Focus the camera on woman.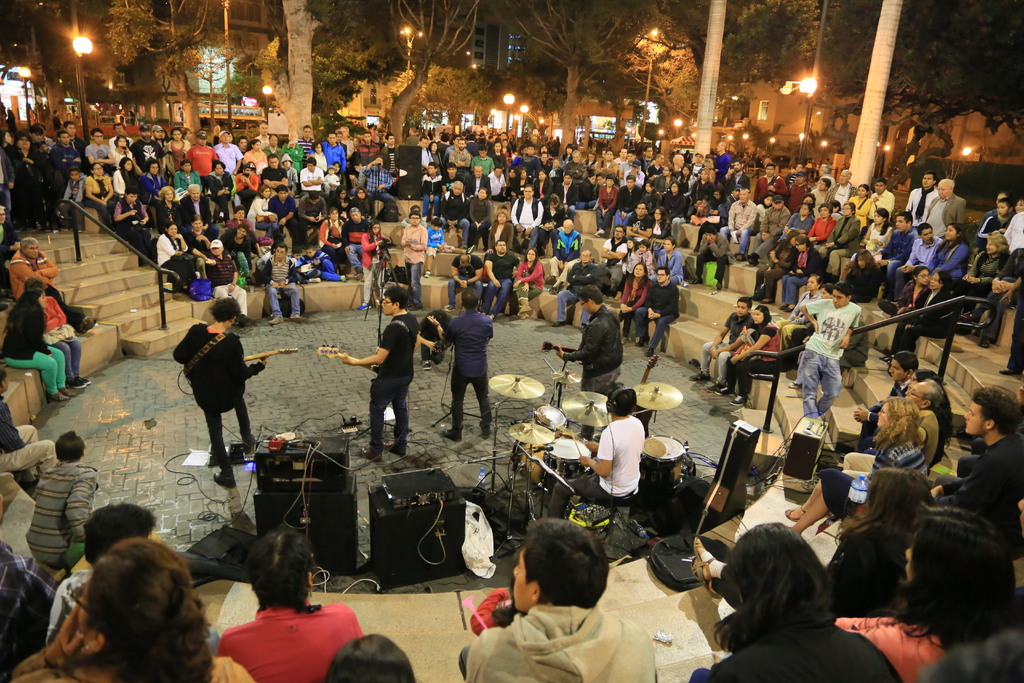
Focus region: box=[243, 138, 264, 176].
